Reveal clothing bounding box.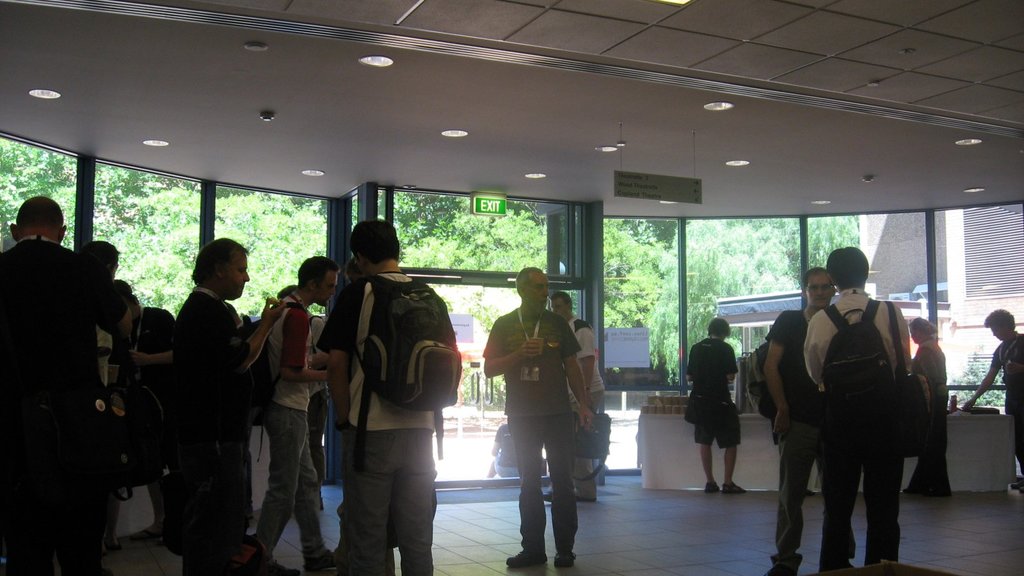
Revealed: (left=323, top=269, right=467, bottom=575).
